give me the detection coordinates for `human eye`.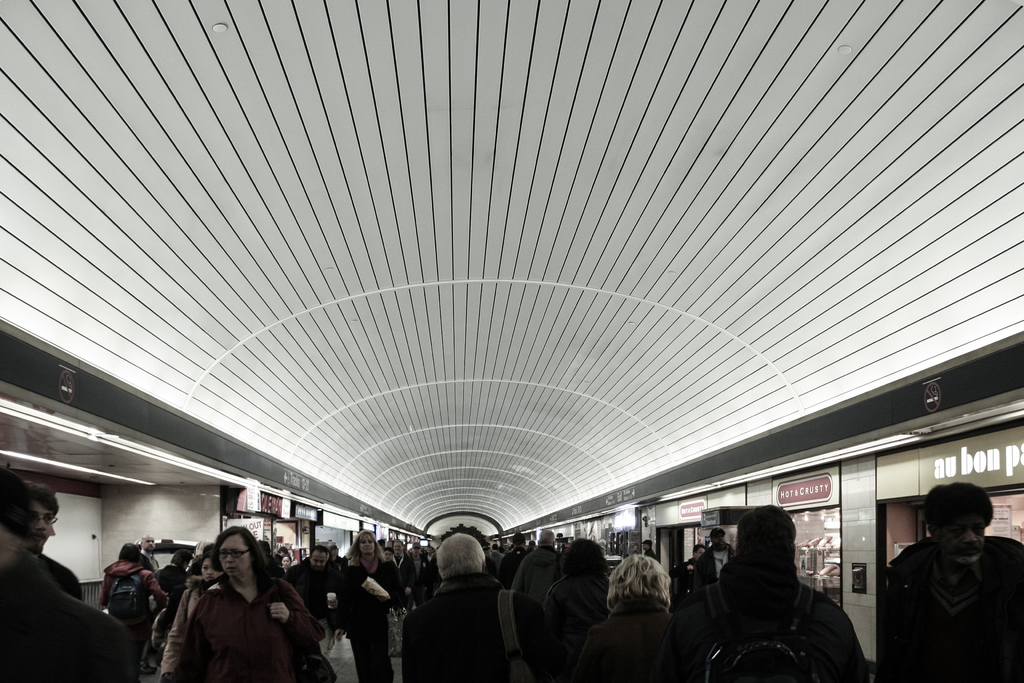
314 559 317 563.
